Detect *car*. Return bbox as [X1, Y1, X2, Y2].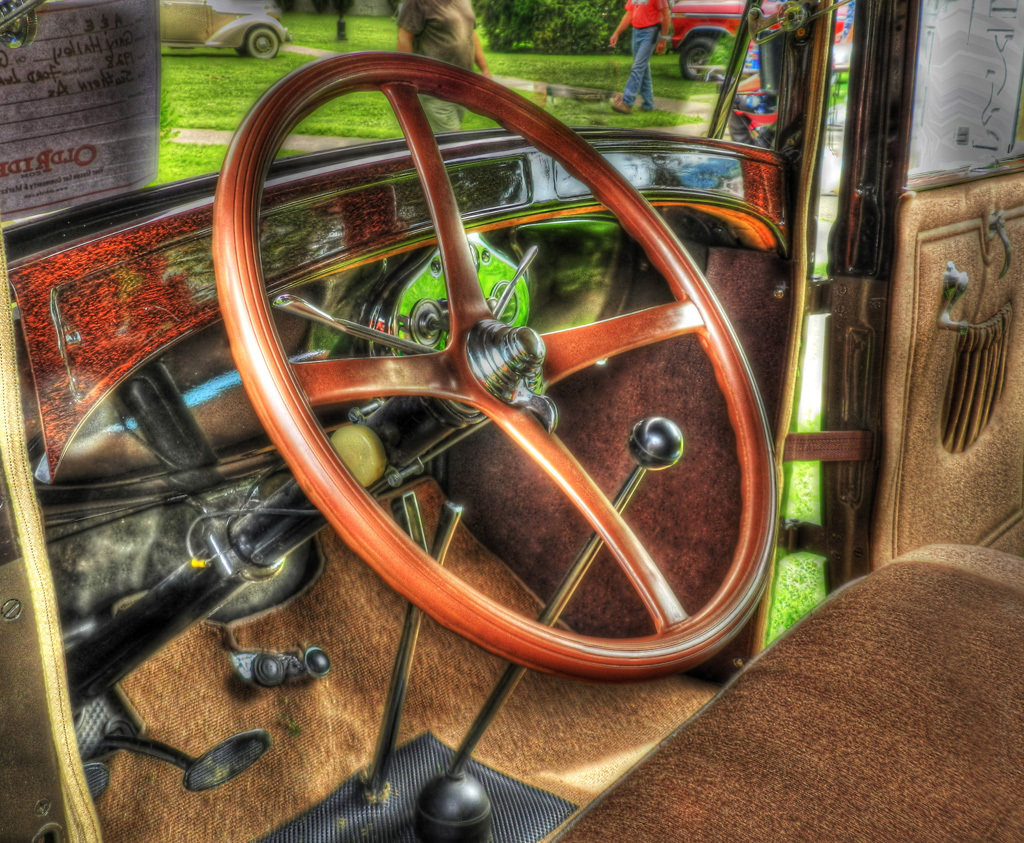
[0, 0, 1023, 842].
